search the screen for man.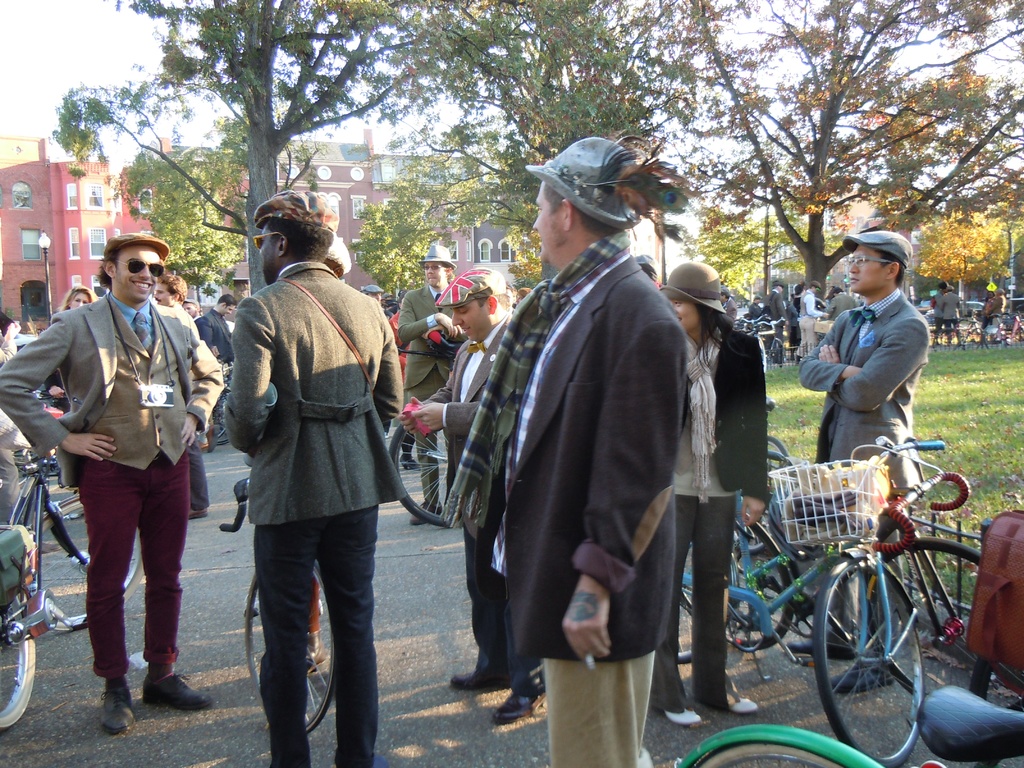
Found at box(157, 270, 213, 520).
